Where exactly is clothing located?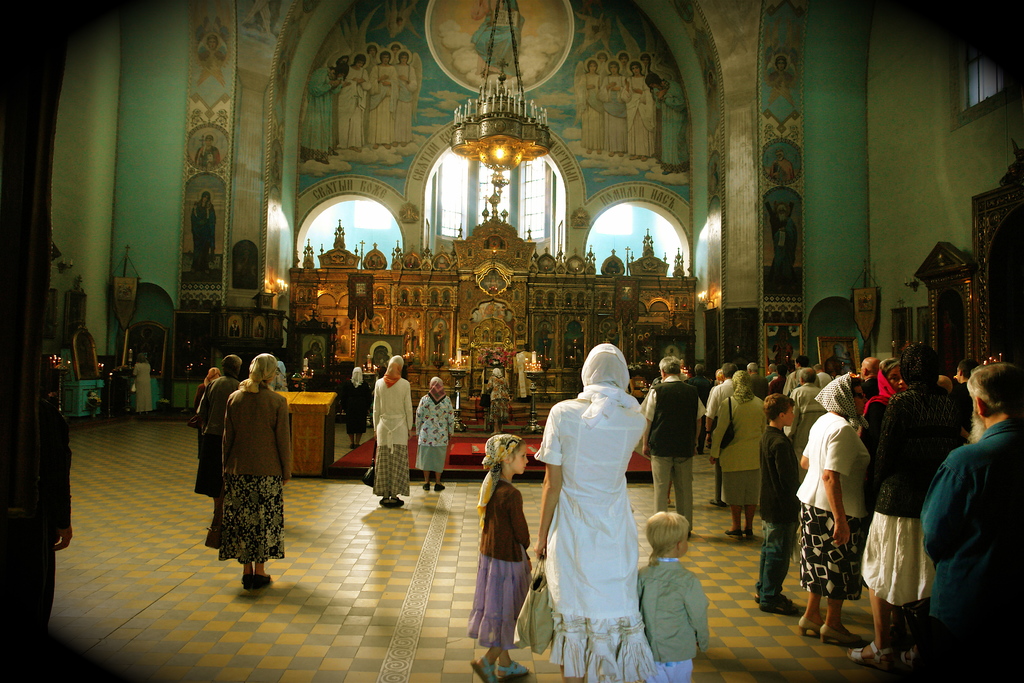
Its bounding box is Rect(221, 375, 294, 562).
